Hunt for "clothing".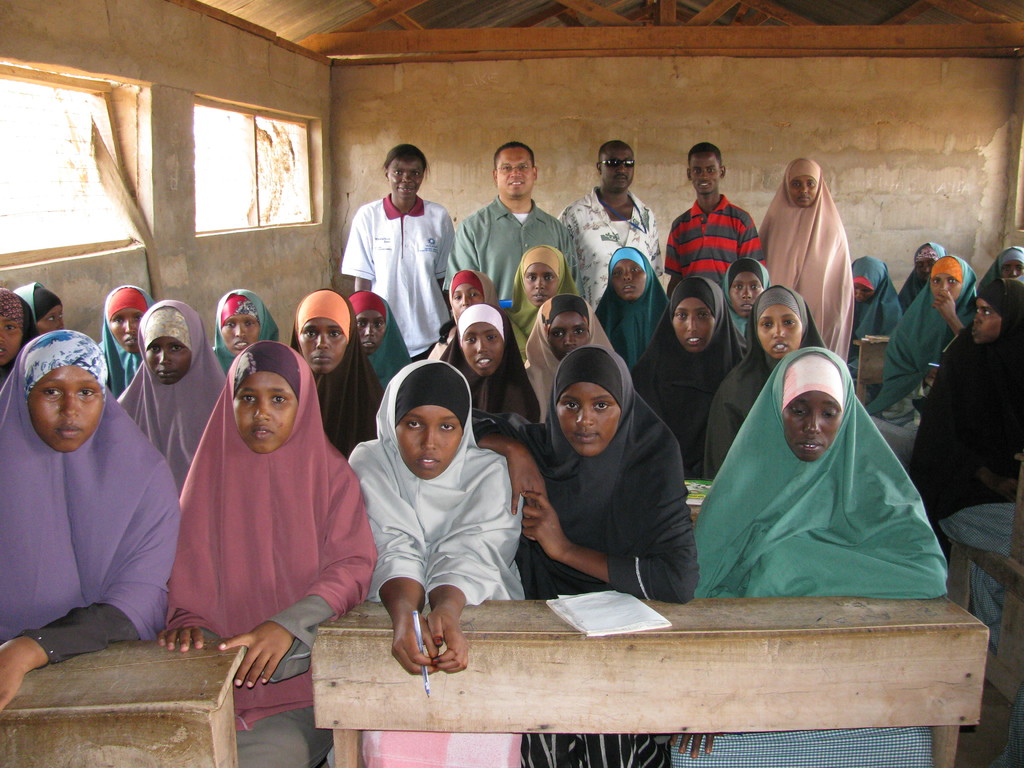
Hunted down at <region>884, 252, 979, 410</region>.
